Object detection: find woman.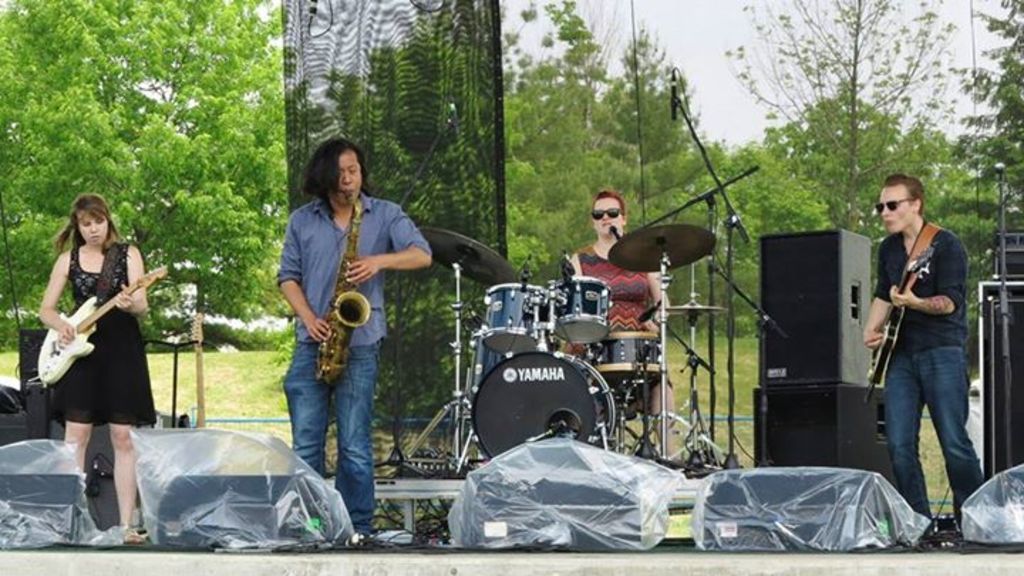
l=563, t=191, r=677, b=474.
